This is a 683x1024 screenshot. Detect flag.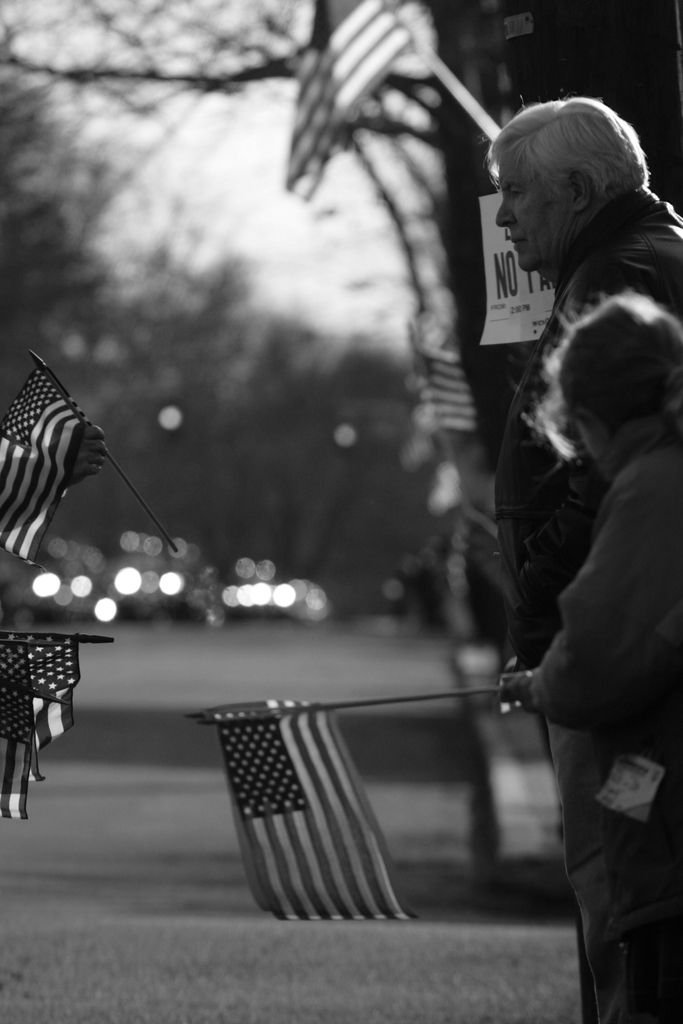
BBox(0, 662, 42, 820).
